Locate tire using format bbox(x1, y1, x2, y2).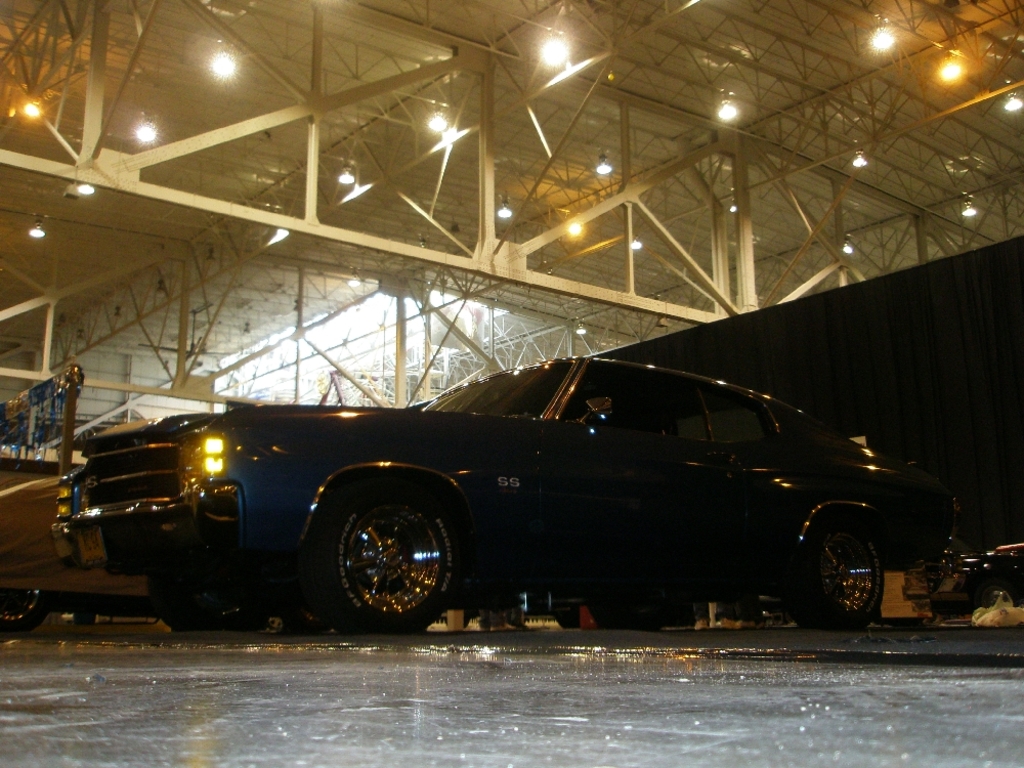
bbox(555, 593, 579, 632).
